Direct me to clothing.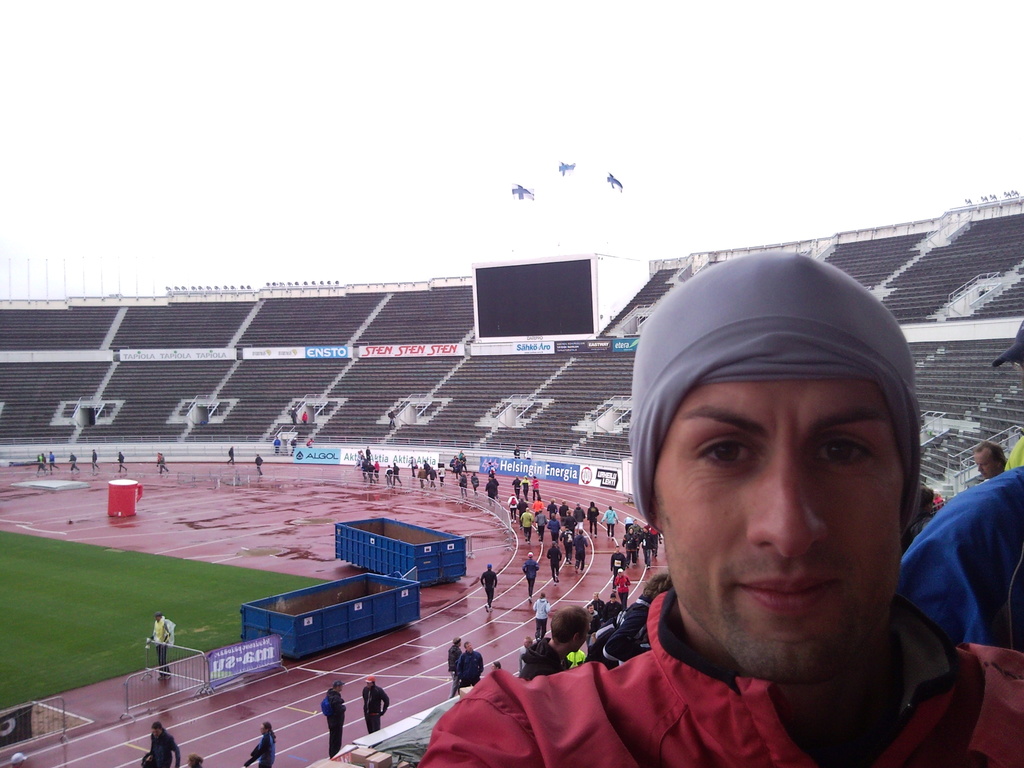
Direction: <bbox>252, 730, 275, 766</bbox>.
